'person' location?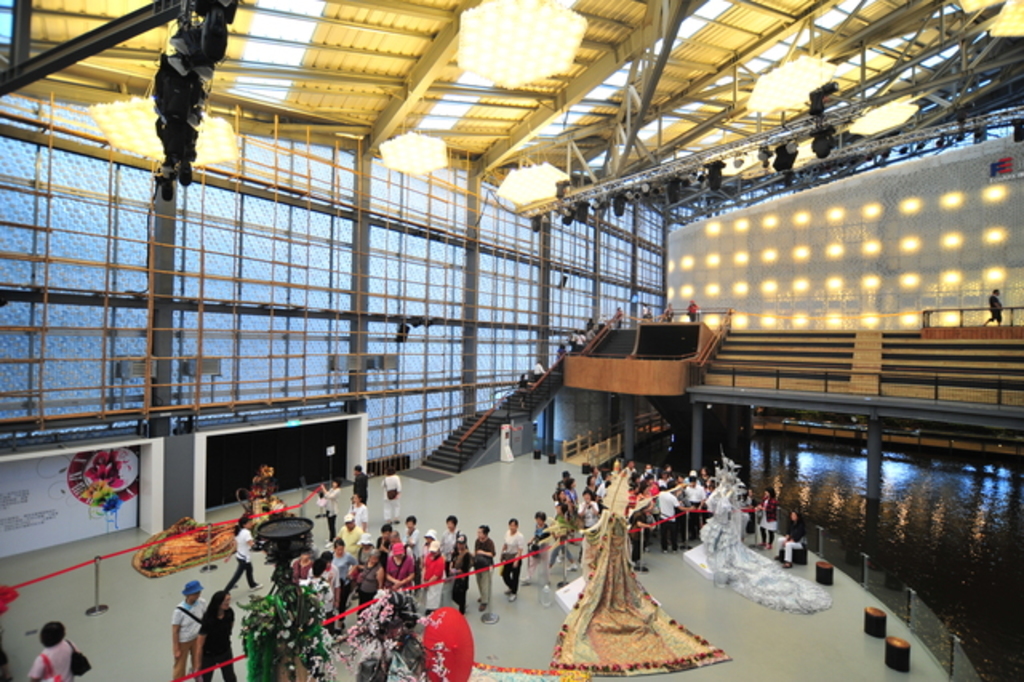
(517, 506, 554, 589)
